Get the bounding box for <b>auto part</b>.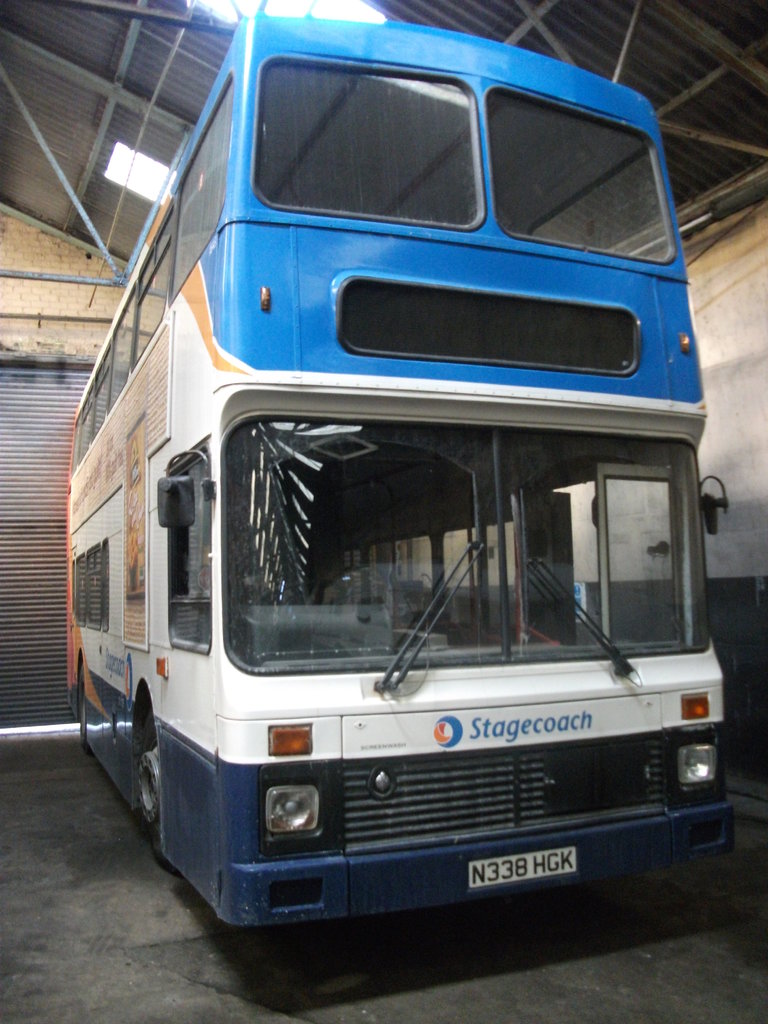
x1=676, y1=742, x2=717, y2=780.
